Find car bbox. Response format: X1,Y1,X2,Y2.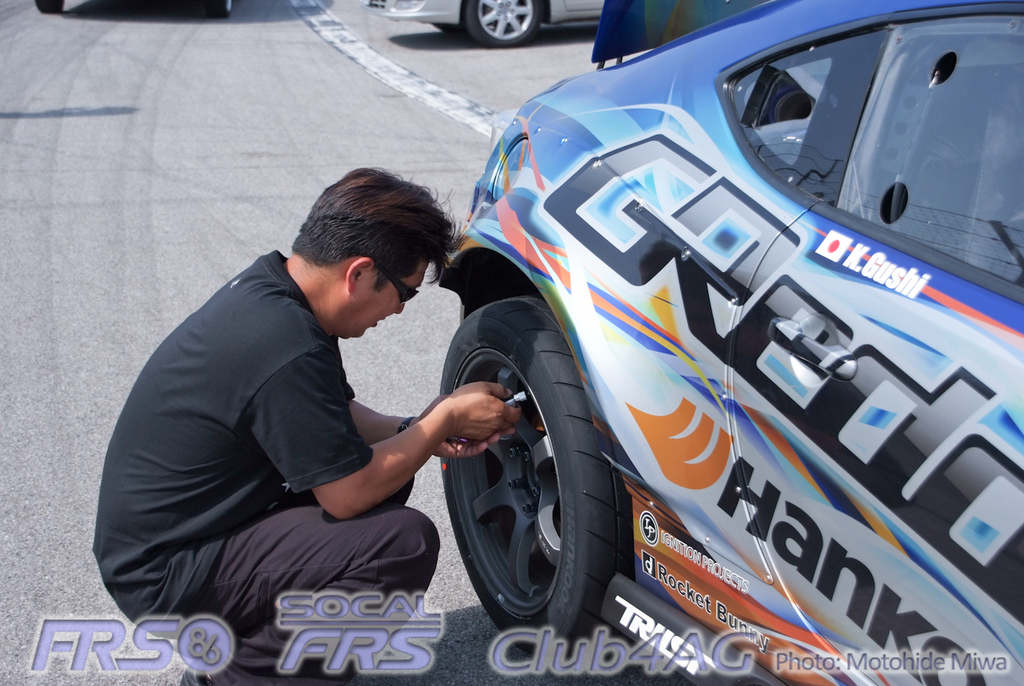
438,0,1023,685.
